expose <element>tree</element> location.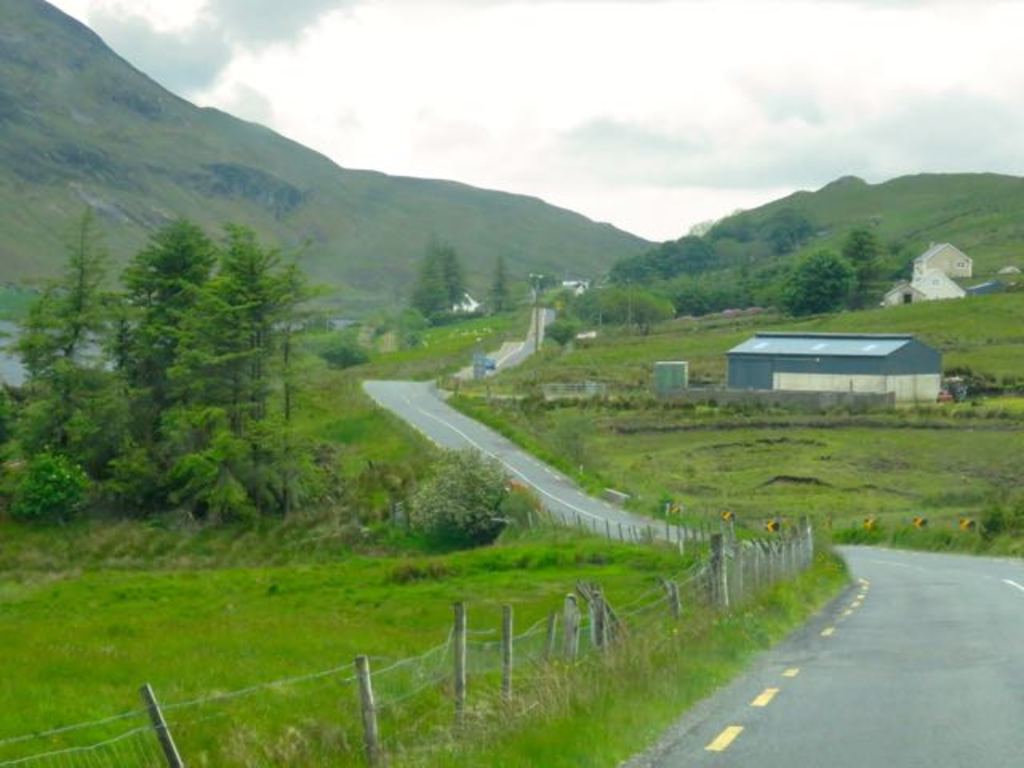
Exposed at detection(413, 237, 446, 310).
